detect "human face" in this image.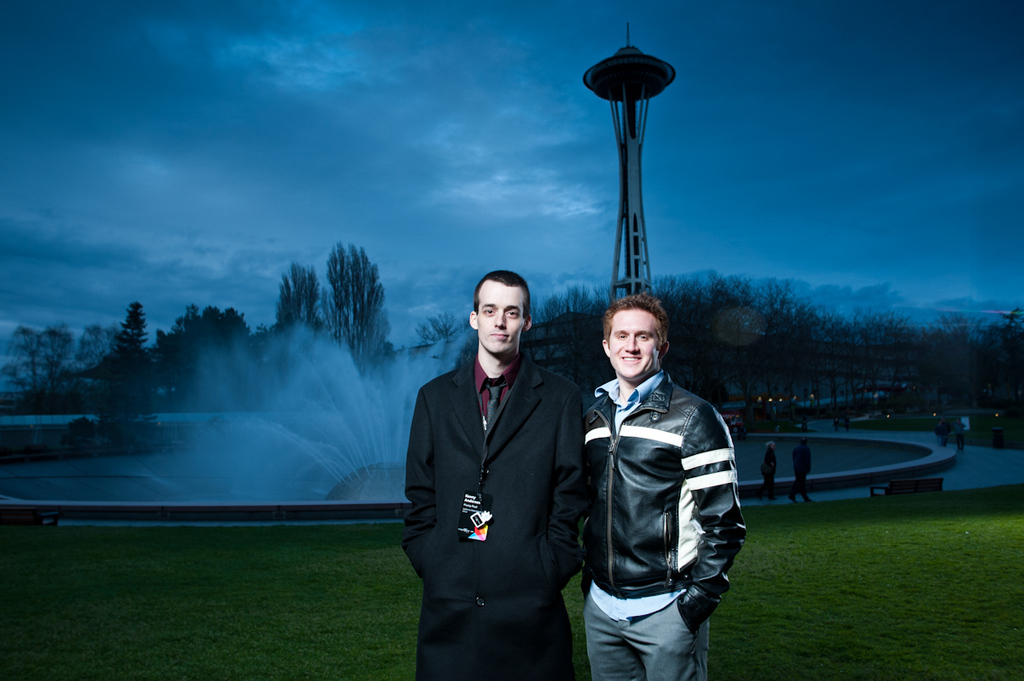
Detection: <region>479, 276, 521, 355</region>.
